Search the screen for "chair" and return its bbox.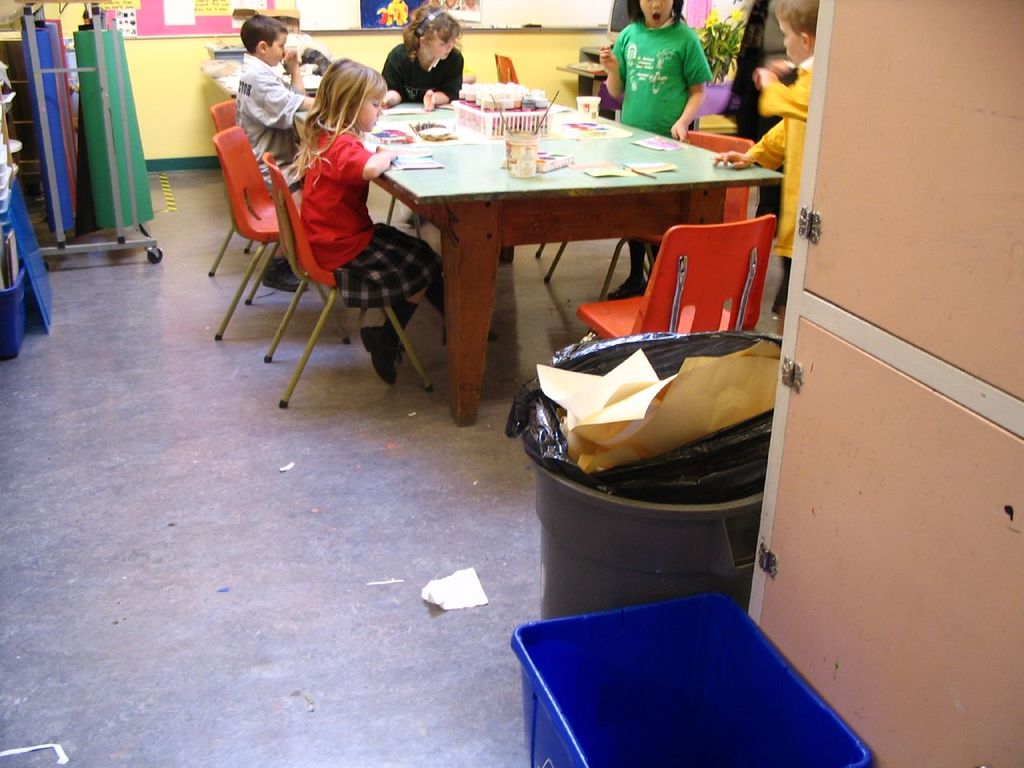
Found: rect(210, 97, 286, 274).
